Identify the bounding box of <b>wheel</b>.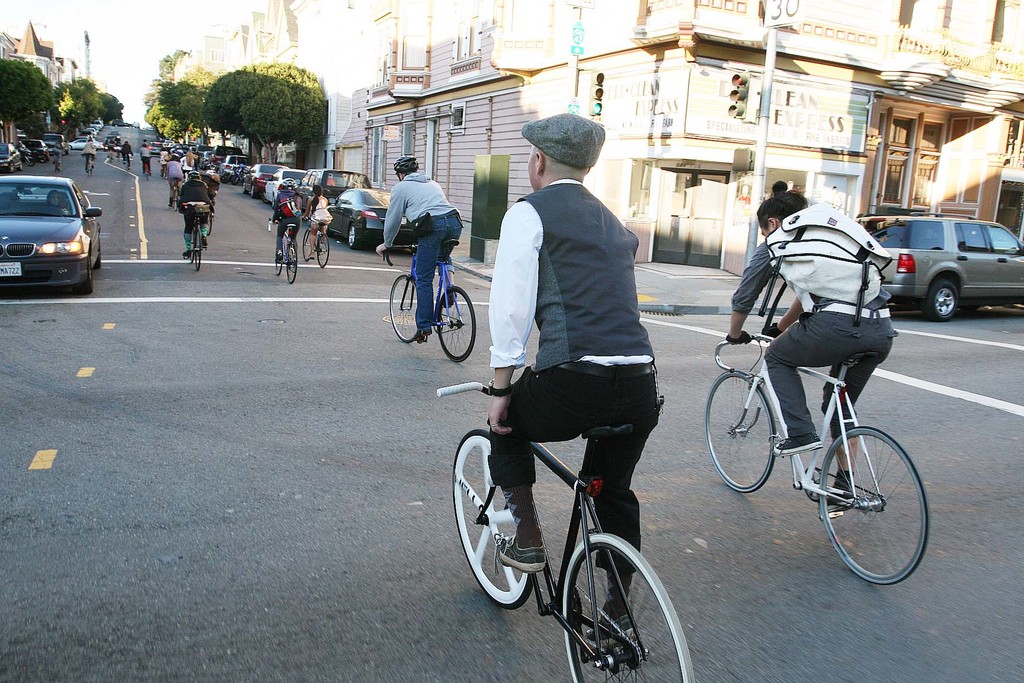
[193, 229, 203, 272].
